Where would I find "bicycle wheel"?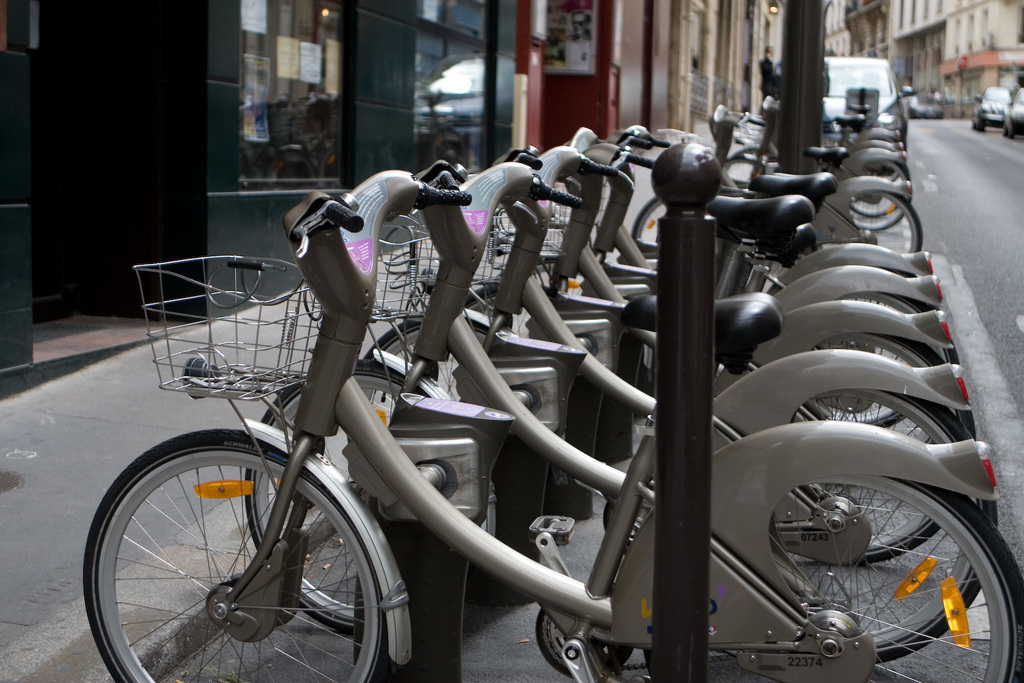
At (x1=459, y1=283, x2=532, y2=337).
